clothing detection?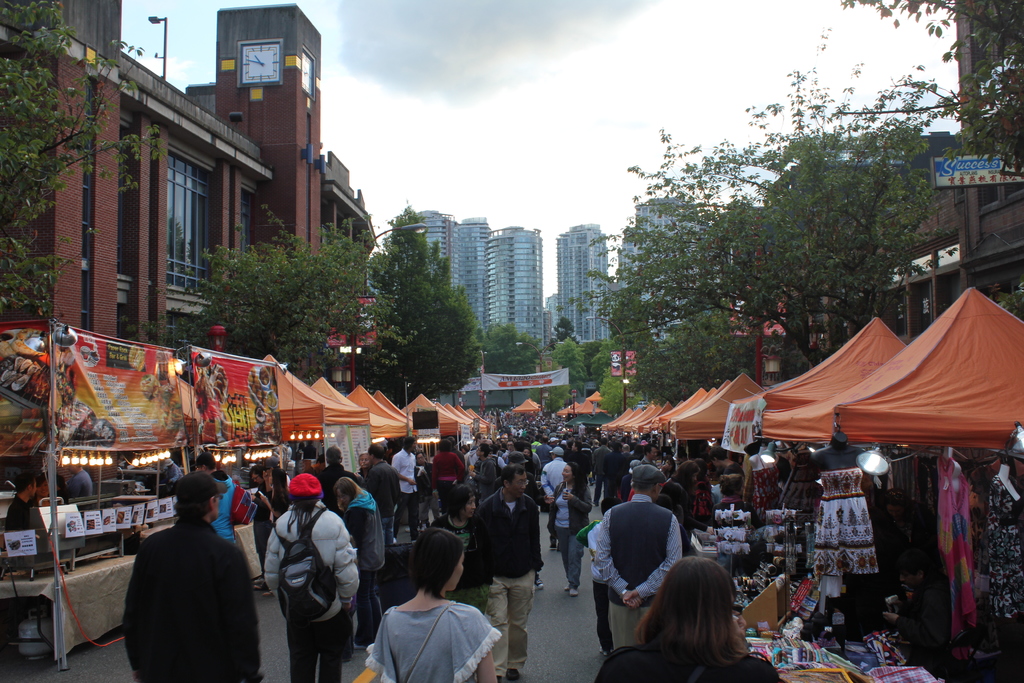
BBox(340, 487, 381, 643)
